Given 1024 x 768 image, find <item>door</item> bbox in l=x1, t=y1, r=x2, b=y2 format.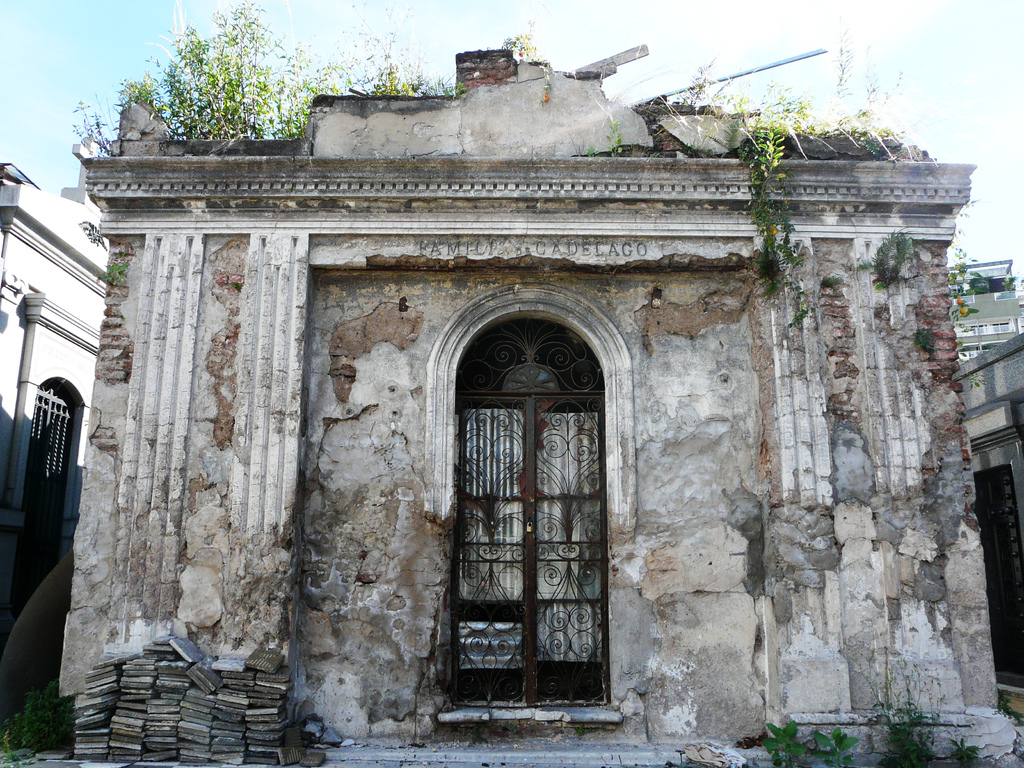
l=424, t=311, r=612, b=746.
